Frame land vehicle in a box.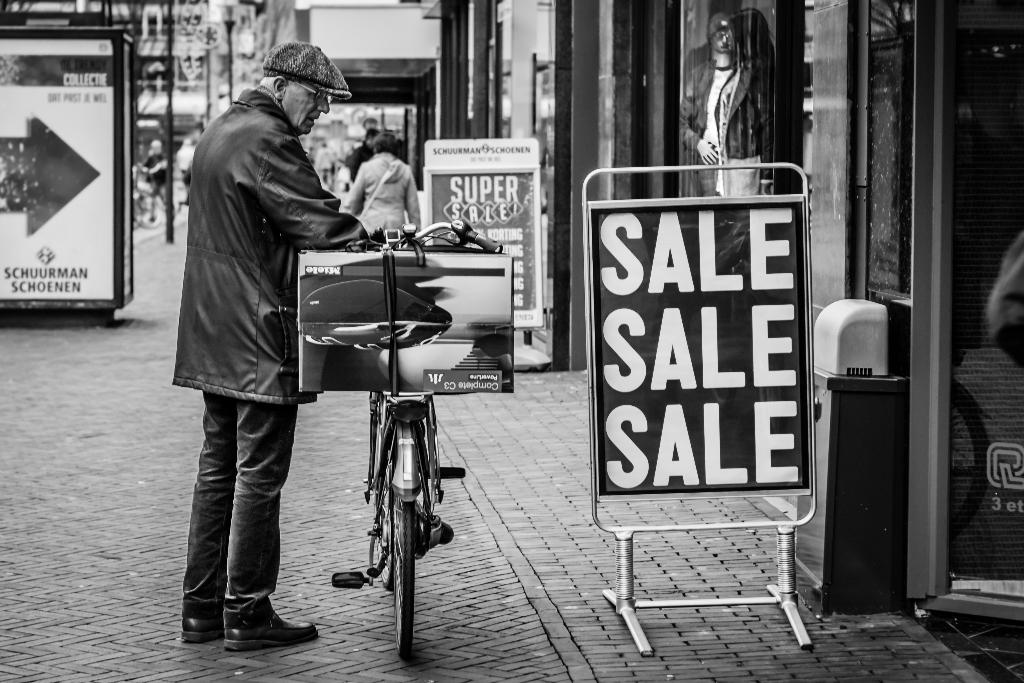
bbox=(298, 210, 535, 673).
